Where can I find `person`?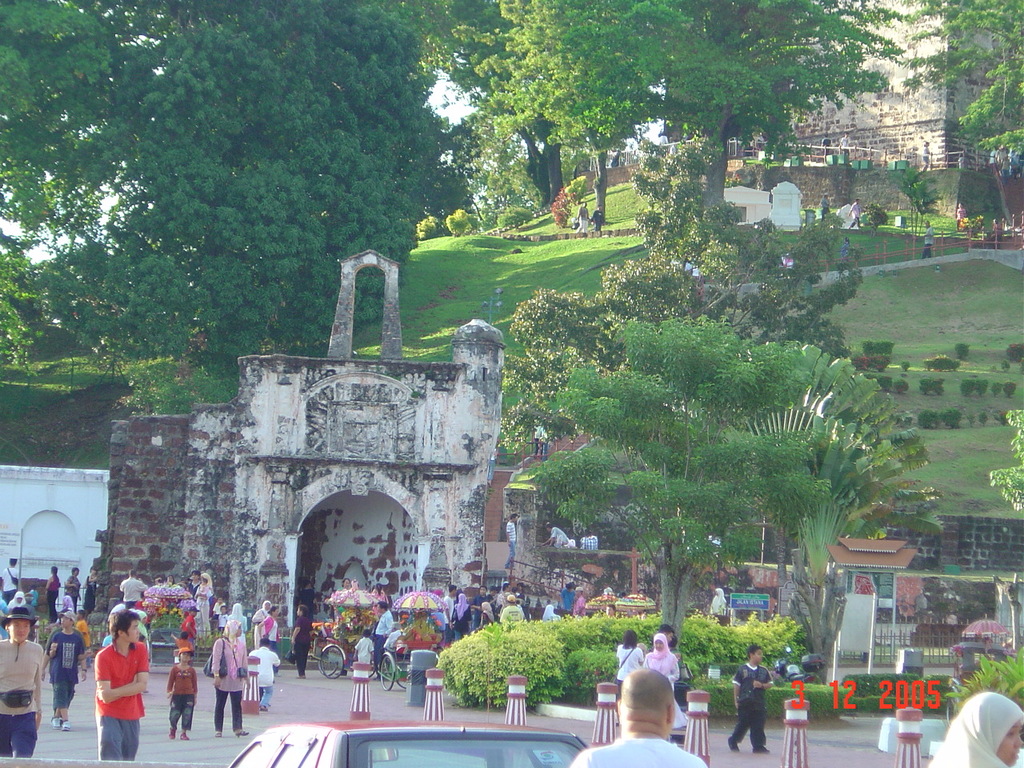
You can find it at x1=250 y1=636 x2=282 y2=714.
